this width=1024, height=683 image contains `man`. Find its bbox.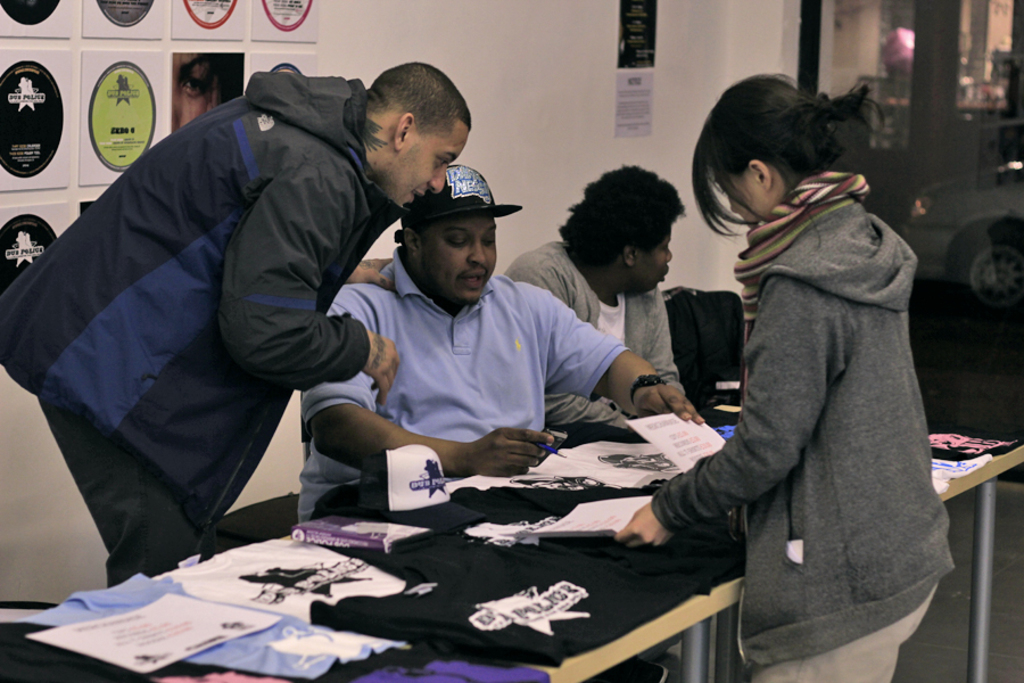
detection(304, 158, 715, 491).
